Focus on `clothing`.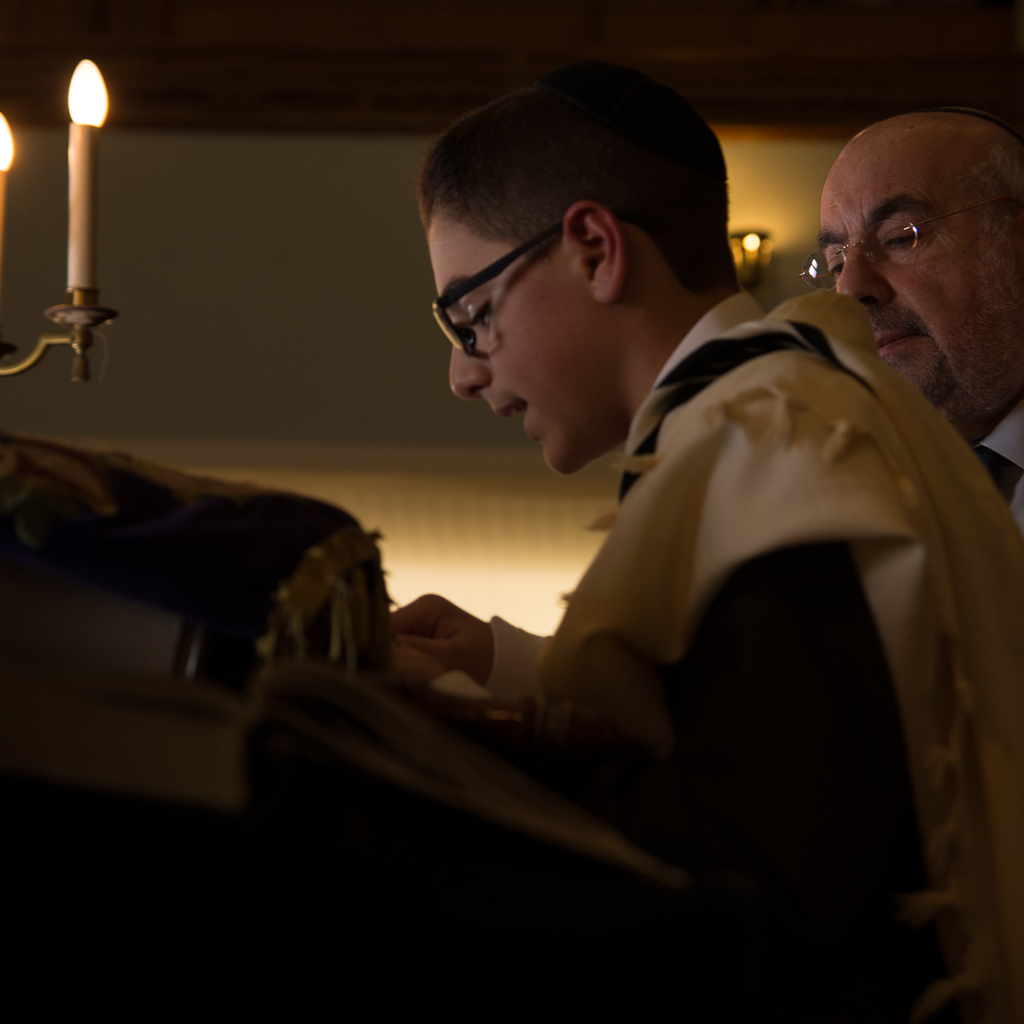
Focused at x1=465, y1=282, x2=1023, y2=1023.
